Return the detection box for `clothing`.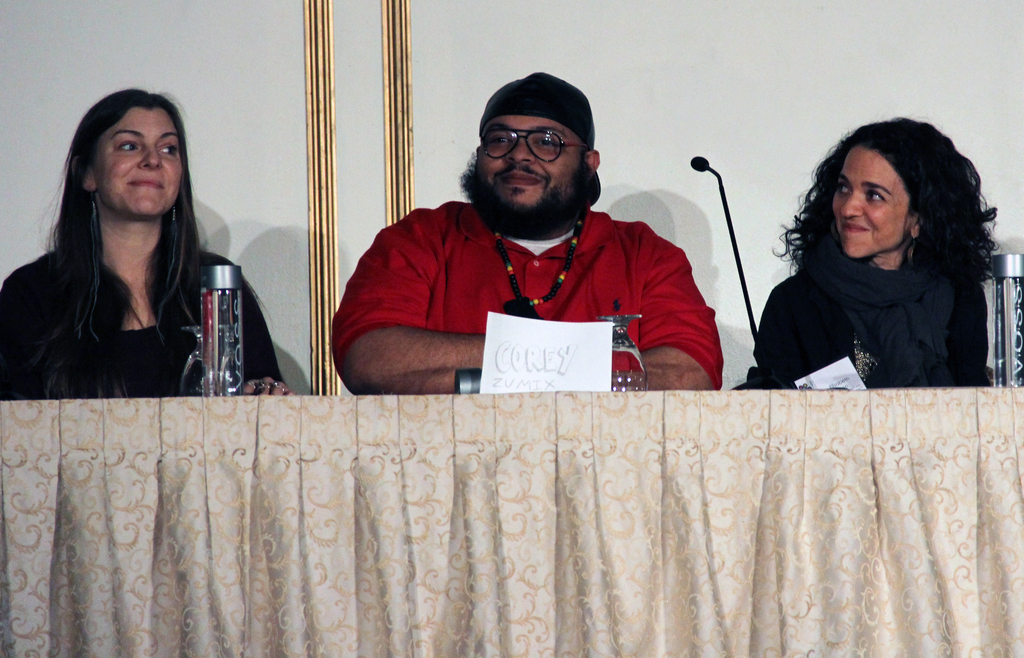
x1=744 y1=218 x2=989 y2=388.
